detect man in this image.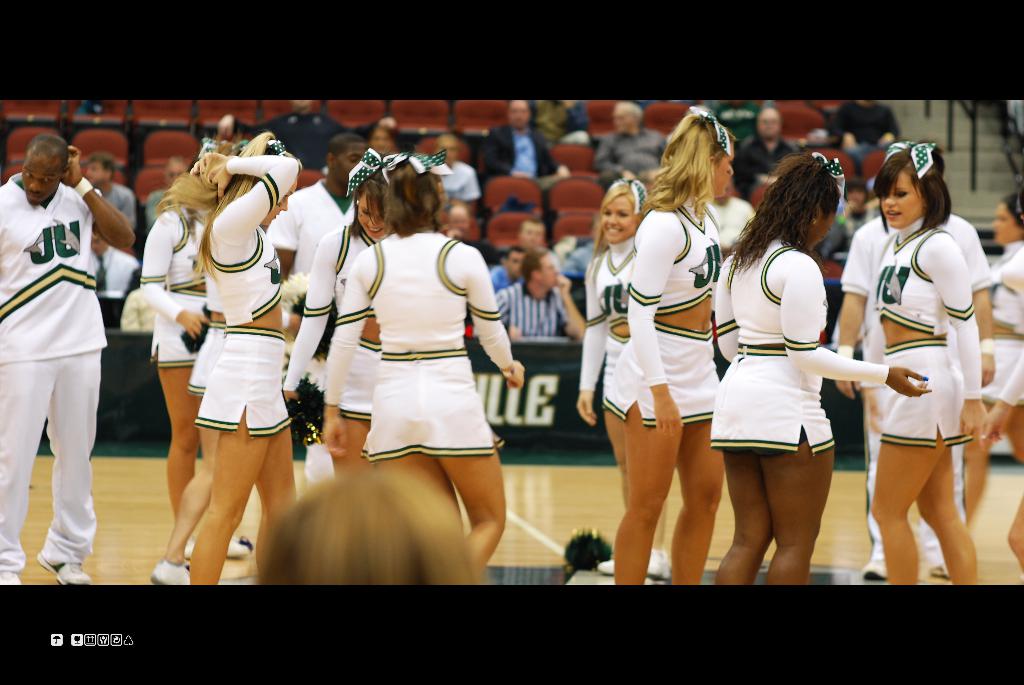
Detection: <box>817,177,884,264</box>.
